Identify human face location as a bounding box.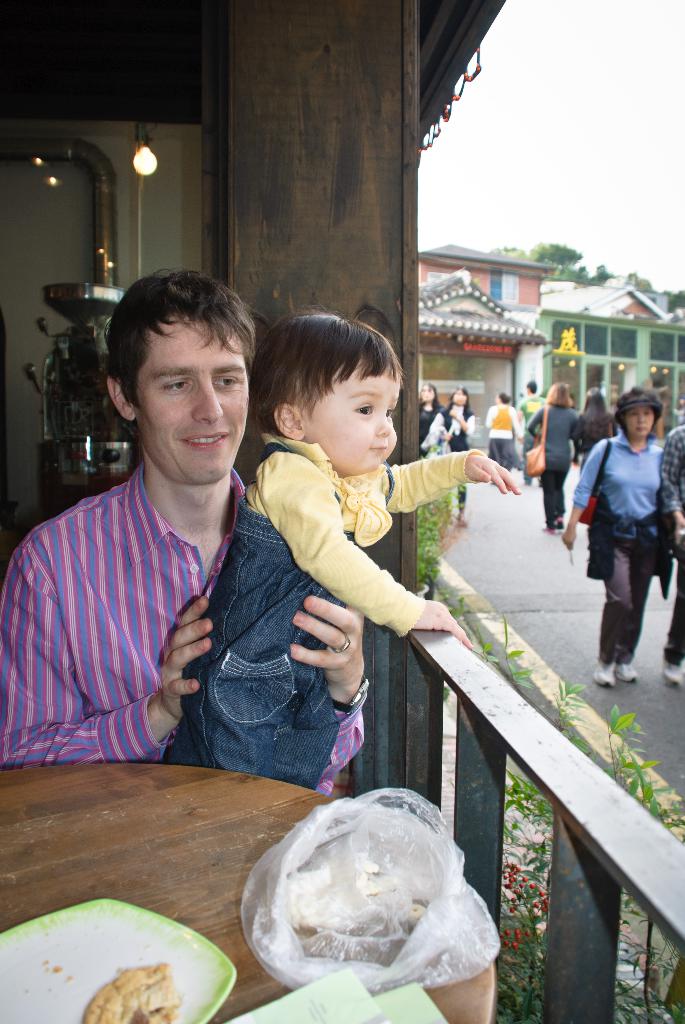
<box>626,406,656,440</box>.
